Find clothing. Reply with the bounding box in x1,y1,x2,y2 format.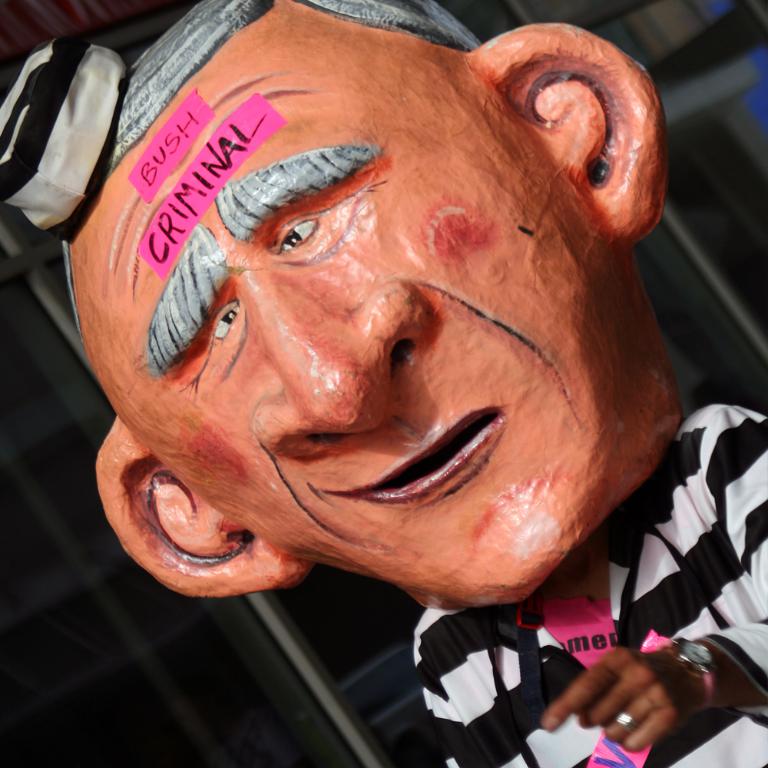
415,406,767,767.
